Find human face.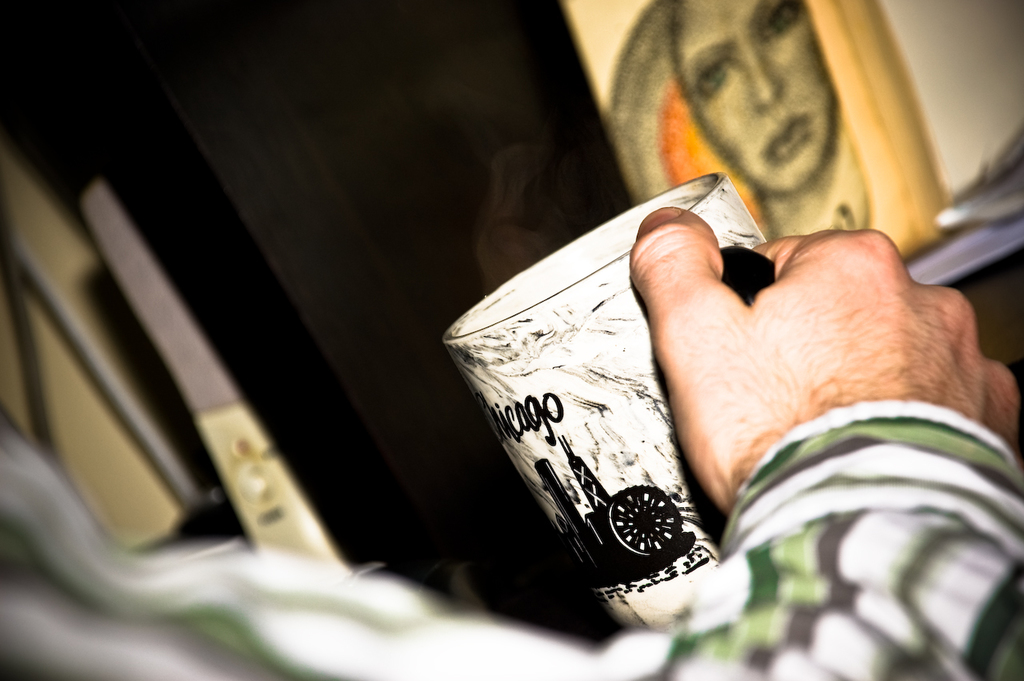
(678,0,838,191).
